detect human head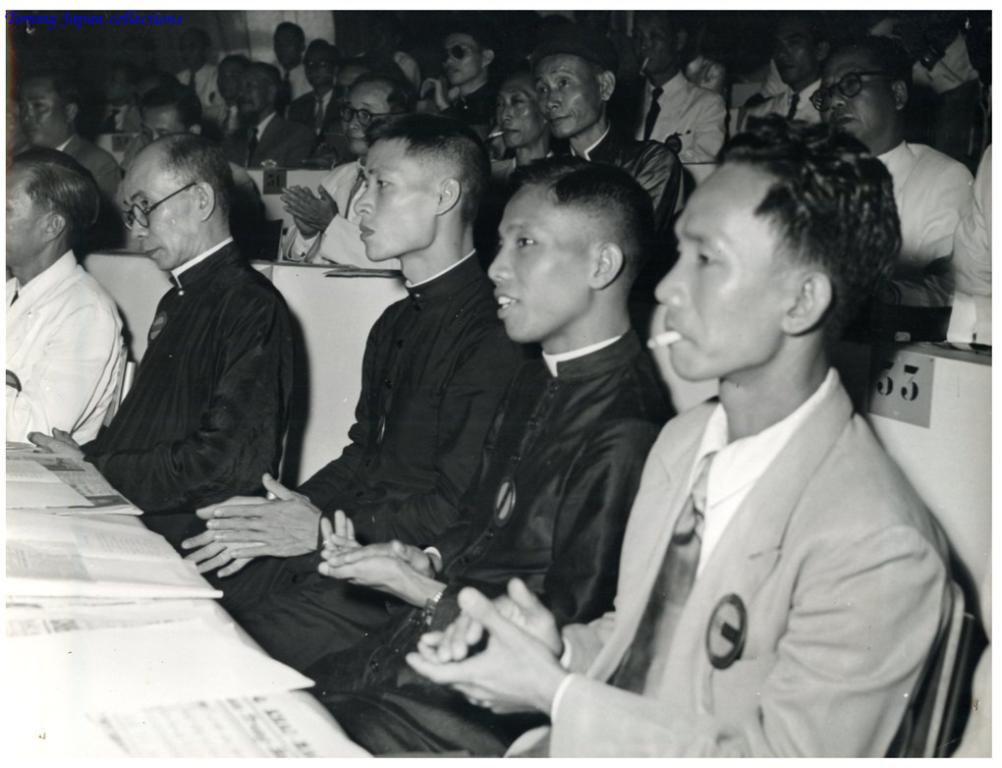
bbox=[4, 148, 98, 271]
